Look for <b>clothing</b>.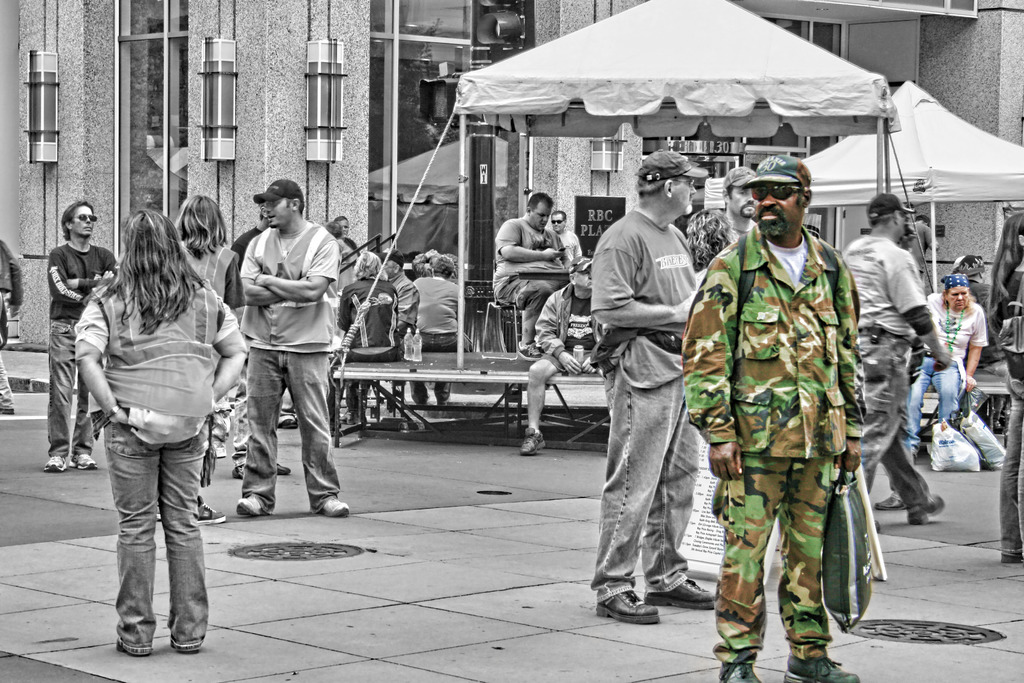
Found: pyautogui.locateOnScreen(682, 223, 868, 663).
